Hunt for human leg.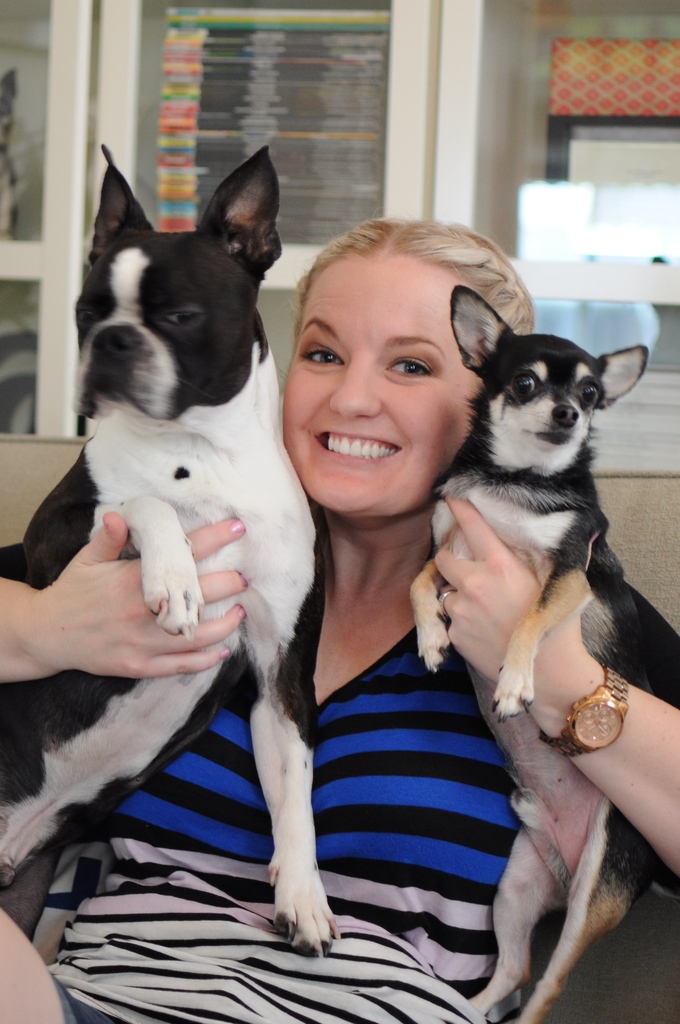
Hunted down at bbox=(1, 909, 79, 1023).
